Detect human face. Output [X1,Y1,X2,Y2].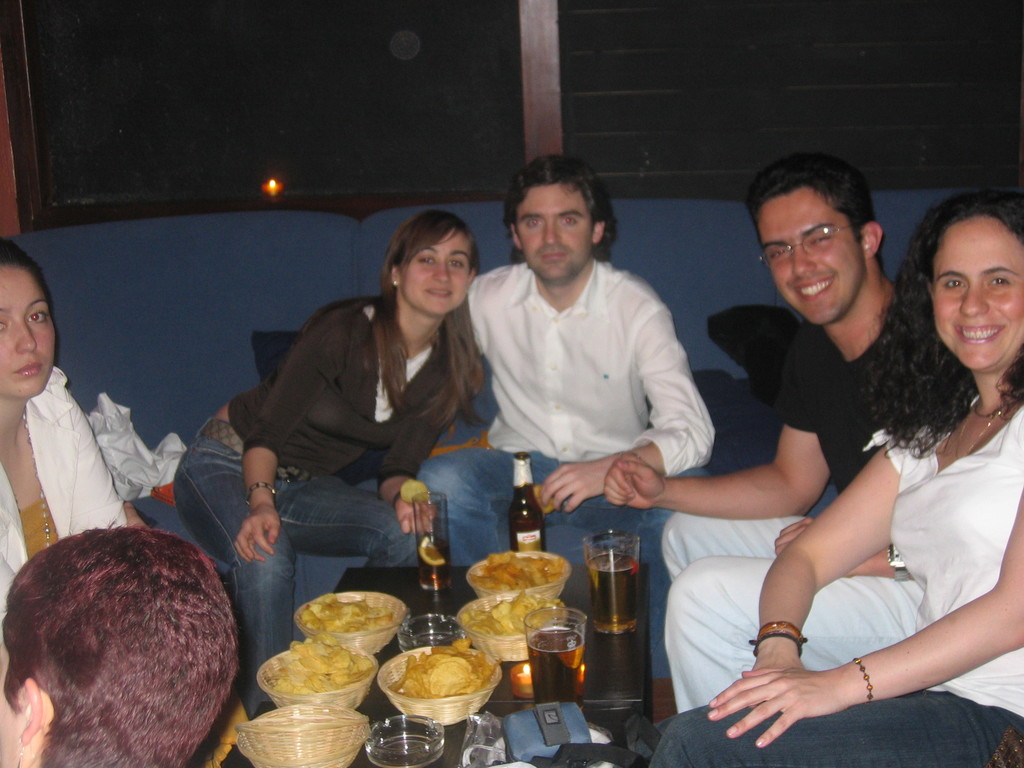
[516,186,595,281].
